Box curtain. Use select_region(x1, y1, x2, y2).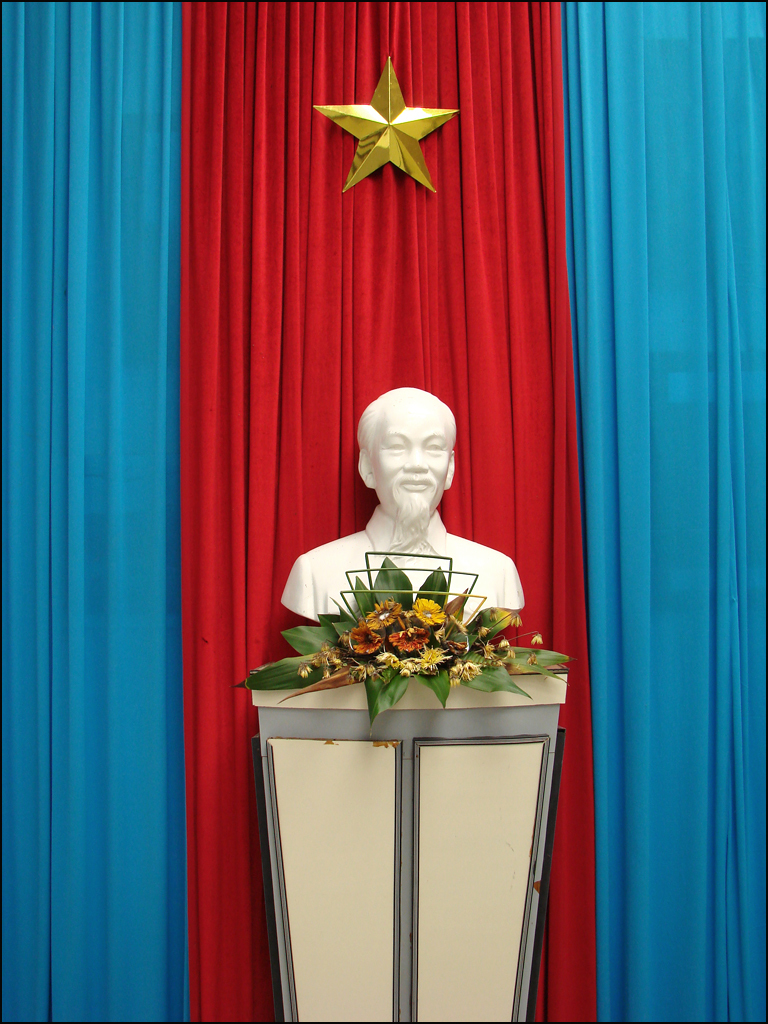
select_region(187, 10, 596, 1023).
